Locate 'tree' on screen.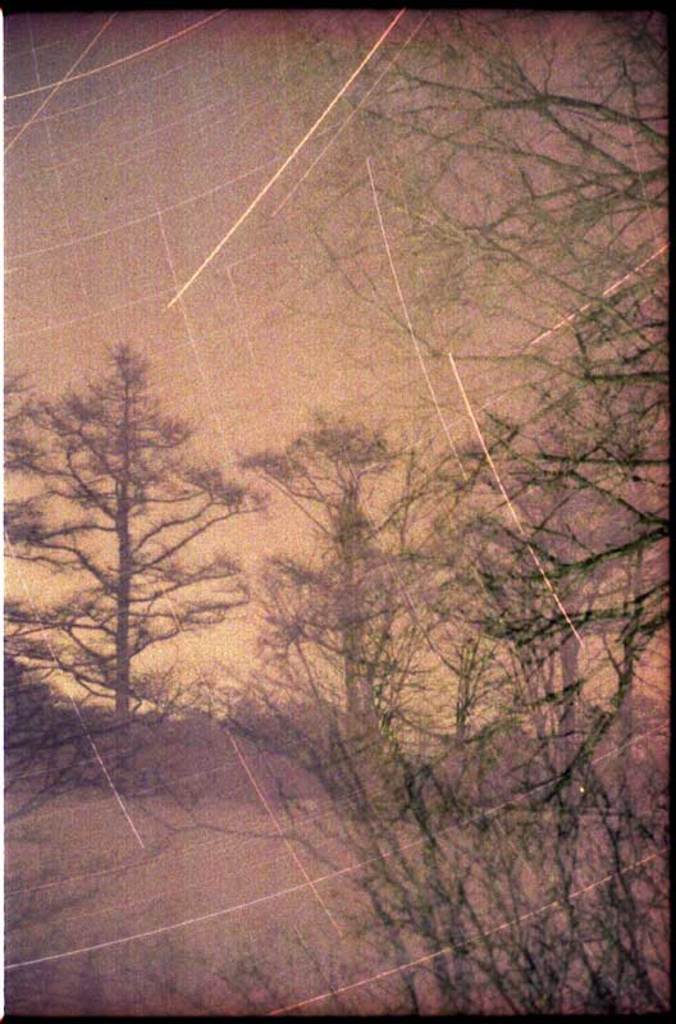
On screen at [227,410,438,806].
